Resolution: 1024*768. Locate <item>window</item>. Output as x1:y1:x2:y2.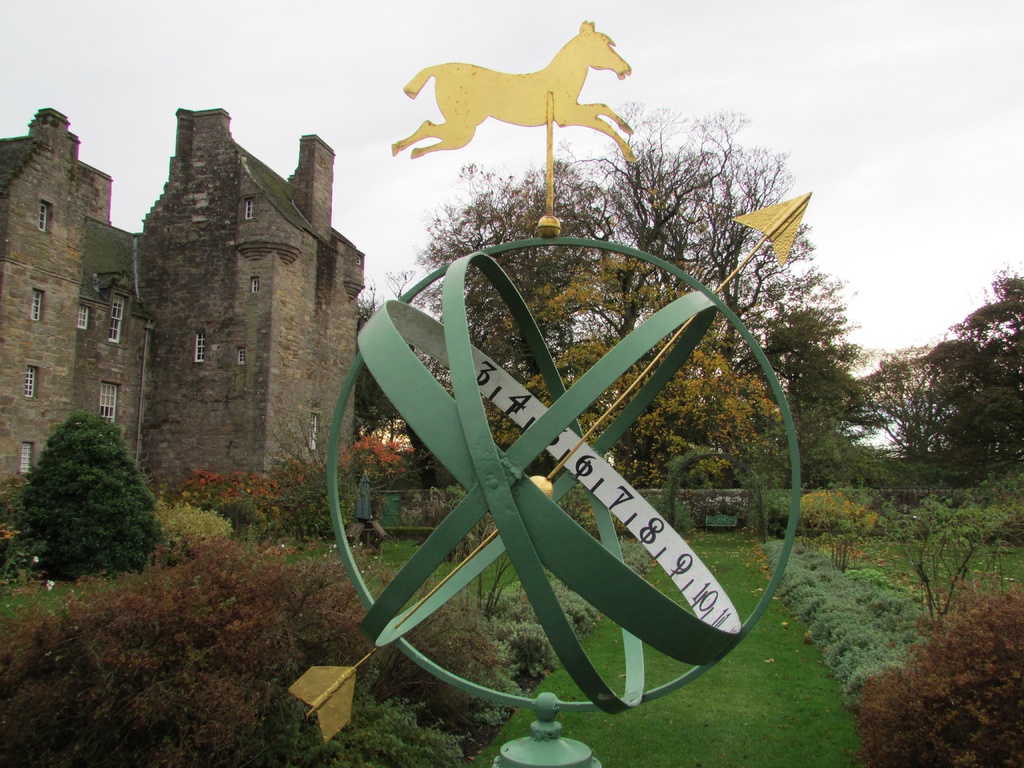
38:202:48:232.
